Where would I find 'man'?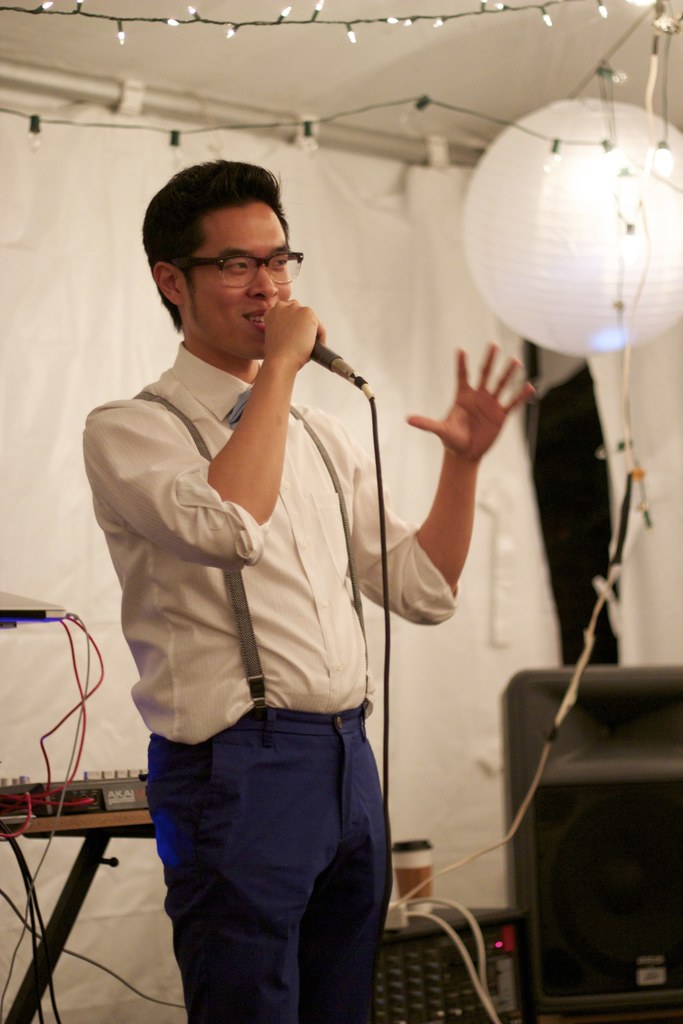
At left=55, top=149, right=543, bottom=1023.
